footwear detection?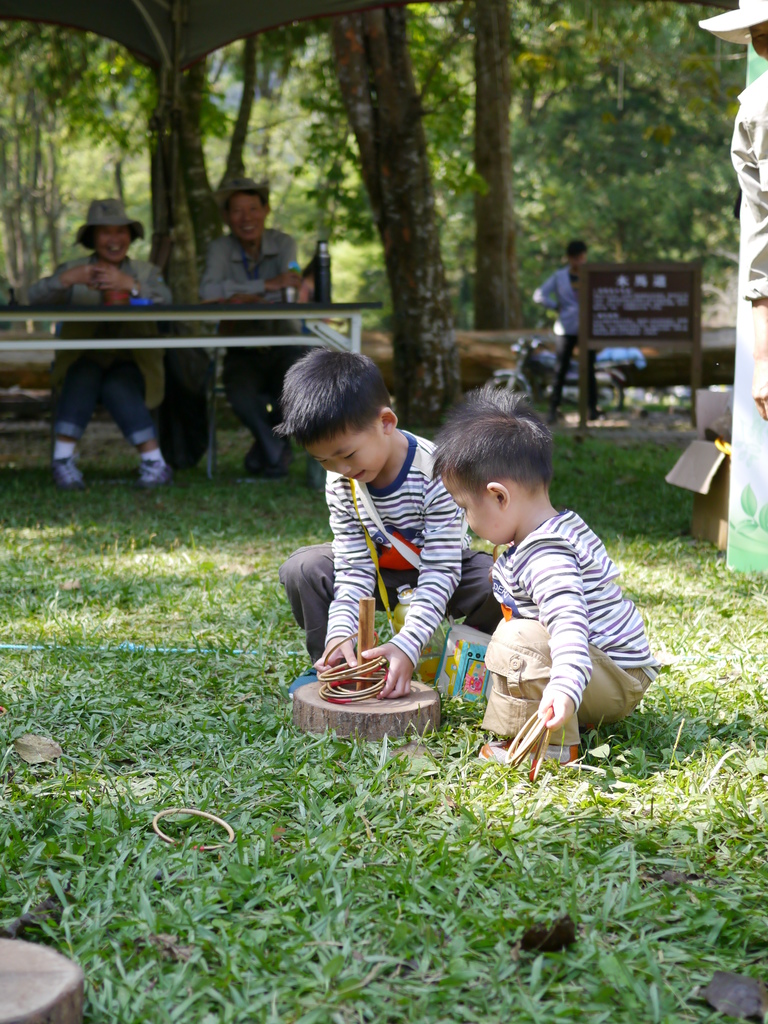
49, 455, 88, 490
